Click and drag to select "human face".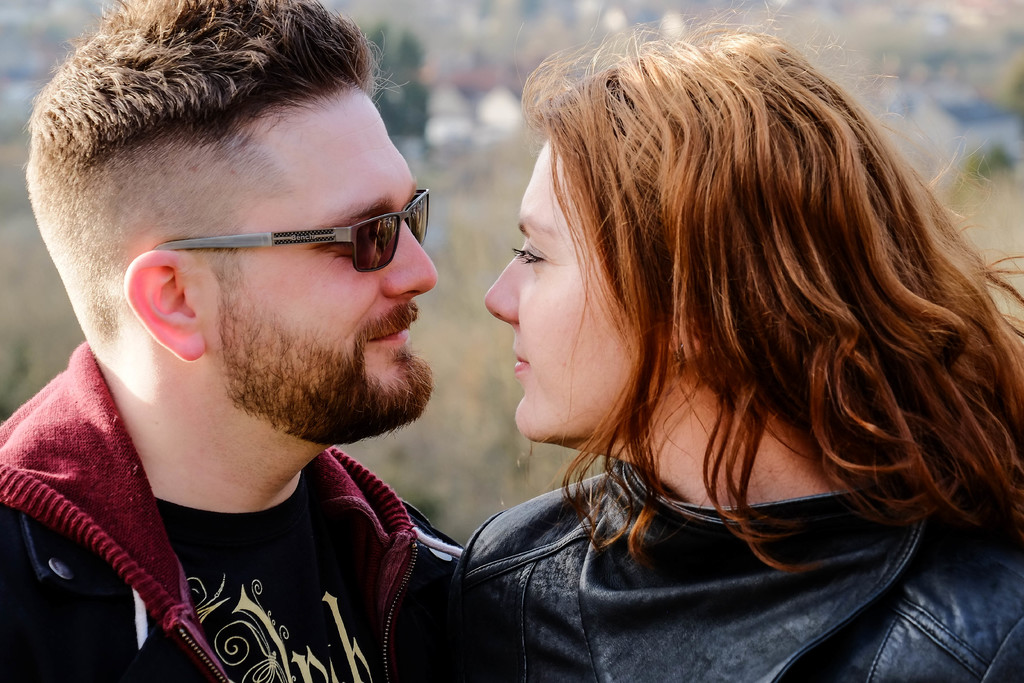
Selection: (205,85,434,440).
